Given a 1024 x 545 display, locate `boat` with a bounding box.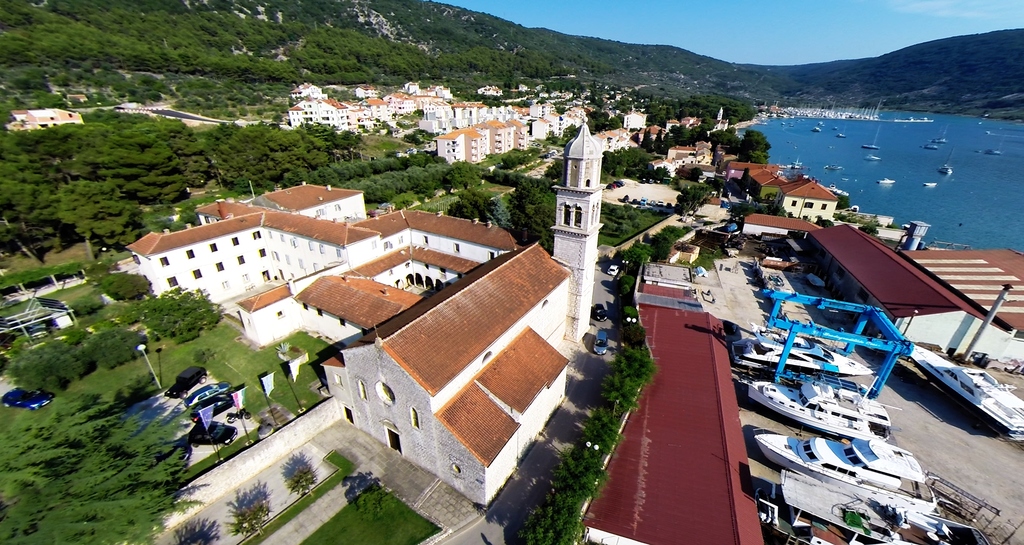
Located: (935, 143, 941, 144).
